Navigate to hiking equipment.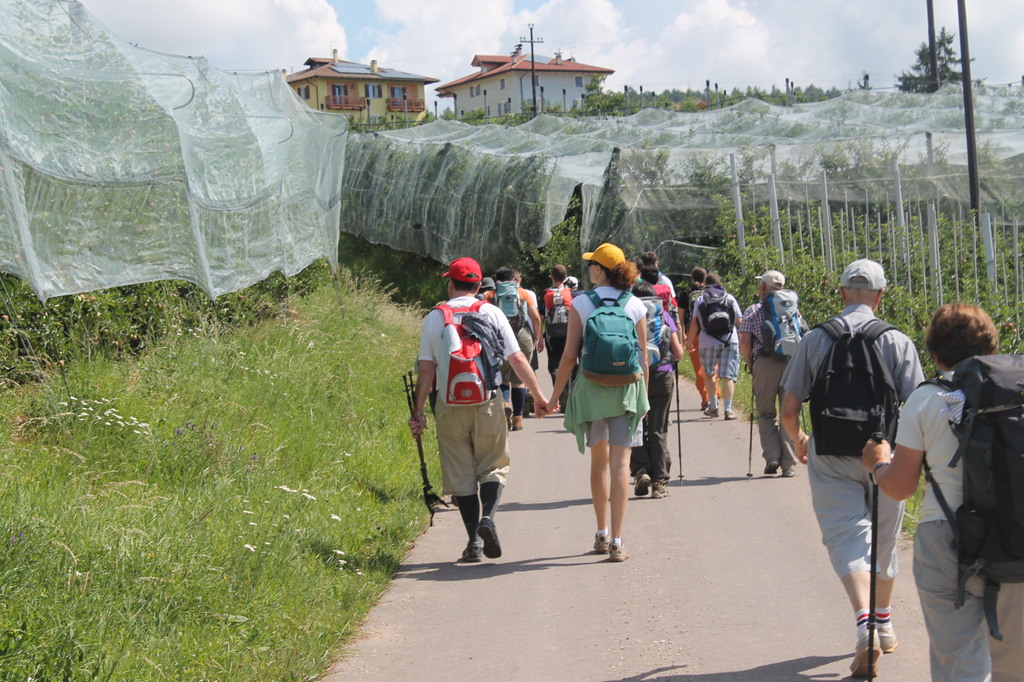
Navigation target: 400, 371, 428, 518.
